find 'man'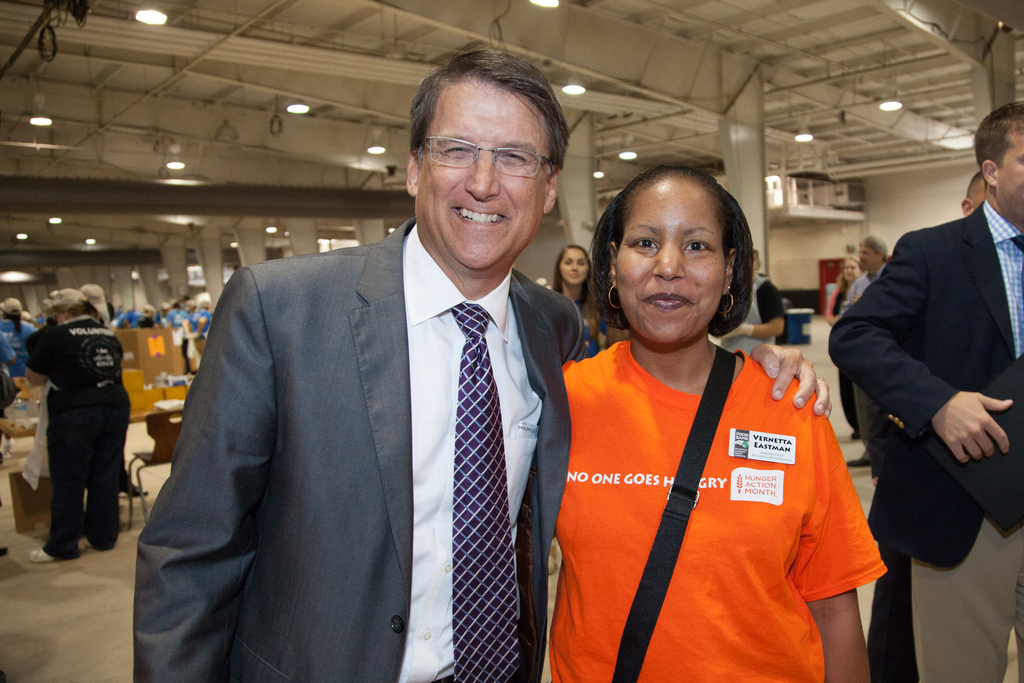
rect(142, 78, 607, 673)
